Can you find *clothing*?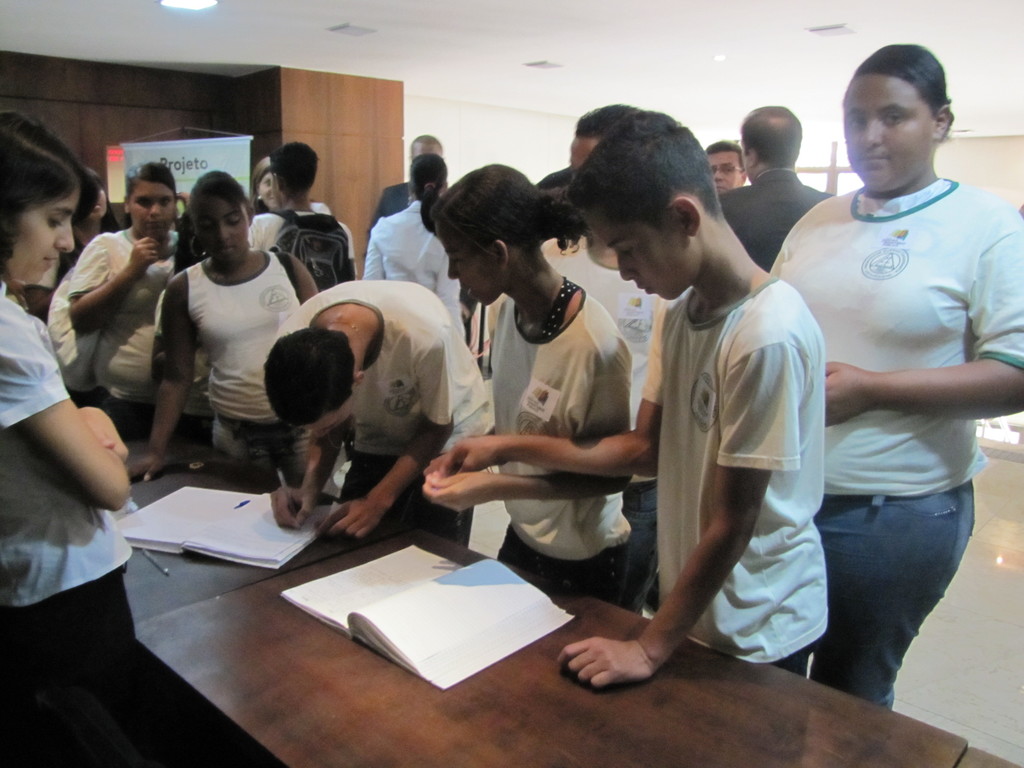
Yes, bounding box: pyautogui.locateOnScreen(73, 222, 185, 434).
